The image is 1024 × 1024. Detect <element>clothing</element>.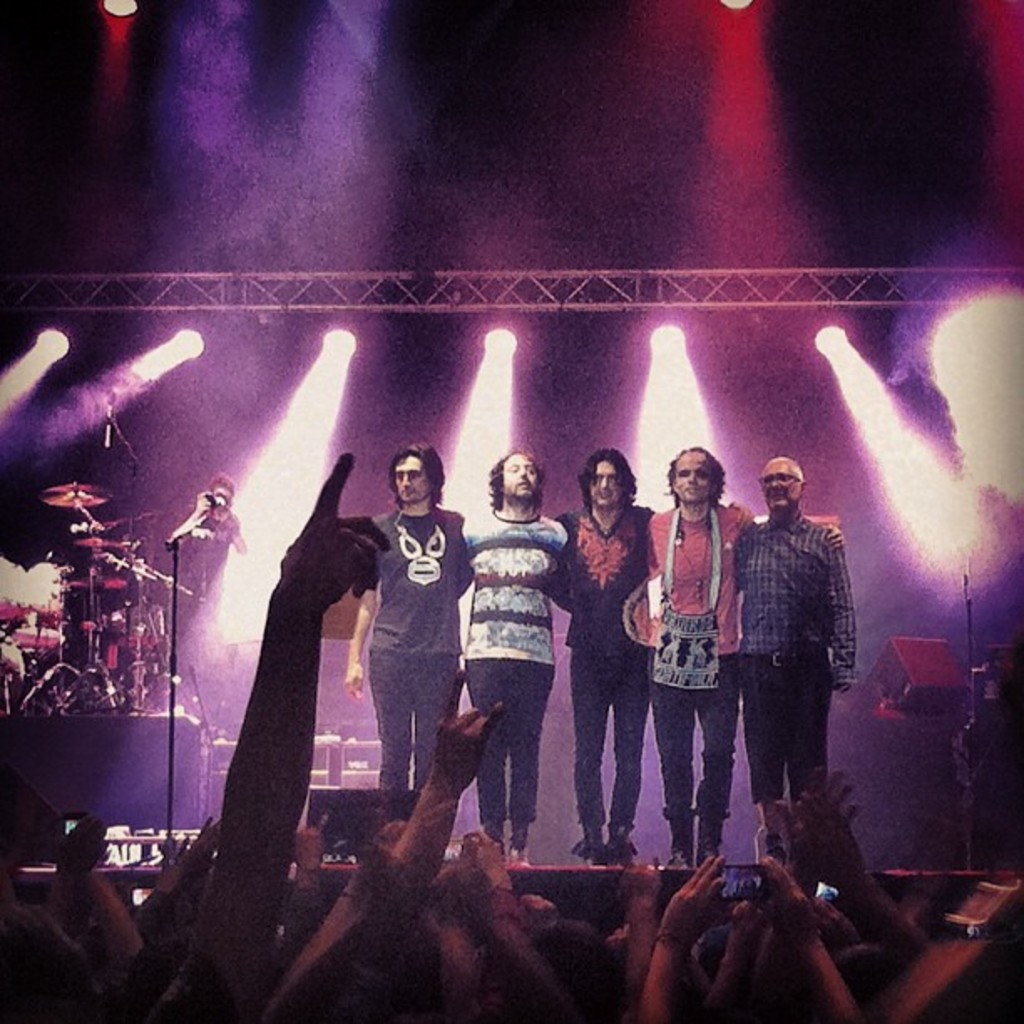
Detection: [x1=649, y1=658, x2=728, y2=822].
